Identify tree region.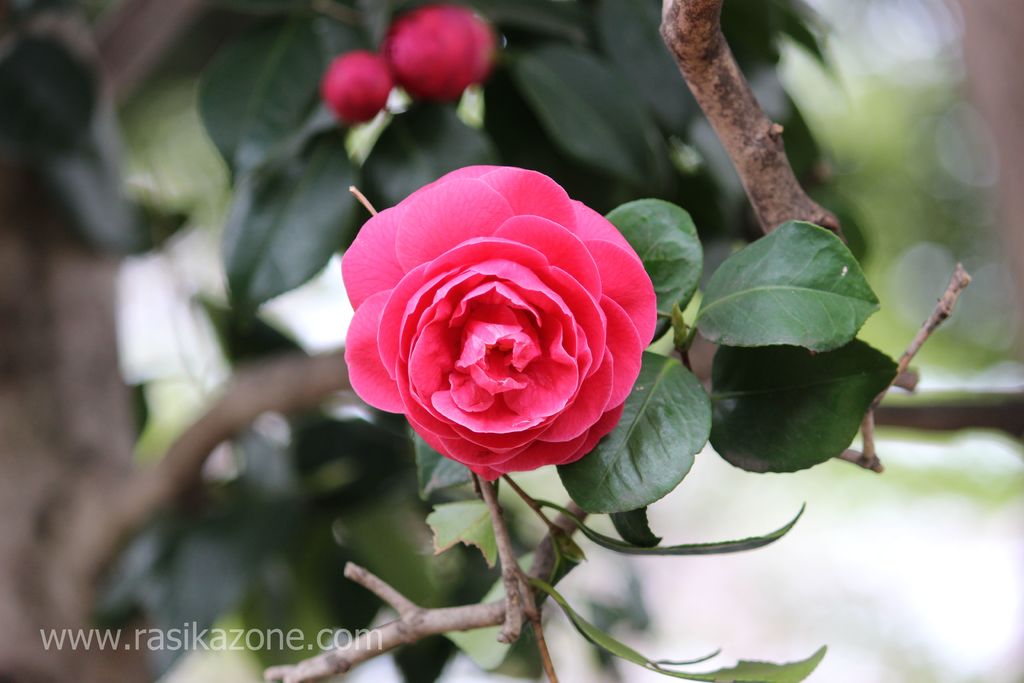
Region: Rect(0, 0, 973, 682).
